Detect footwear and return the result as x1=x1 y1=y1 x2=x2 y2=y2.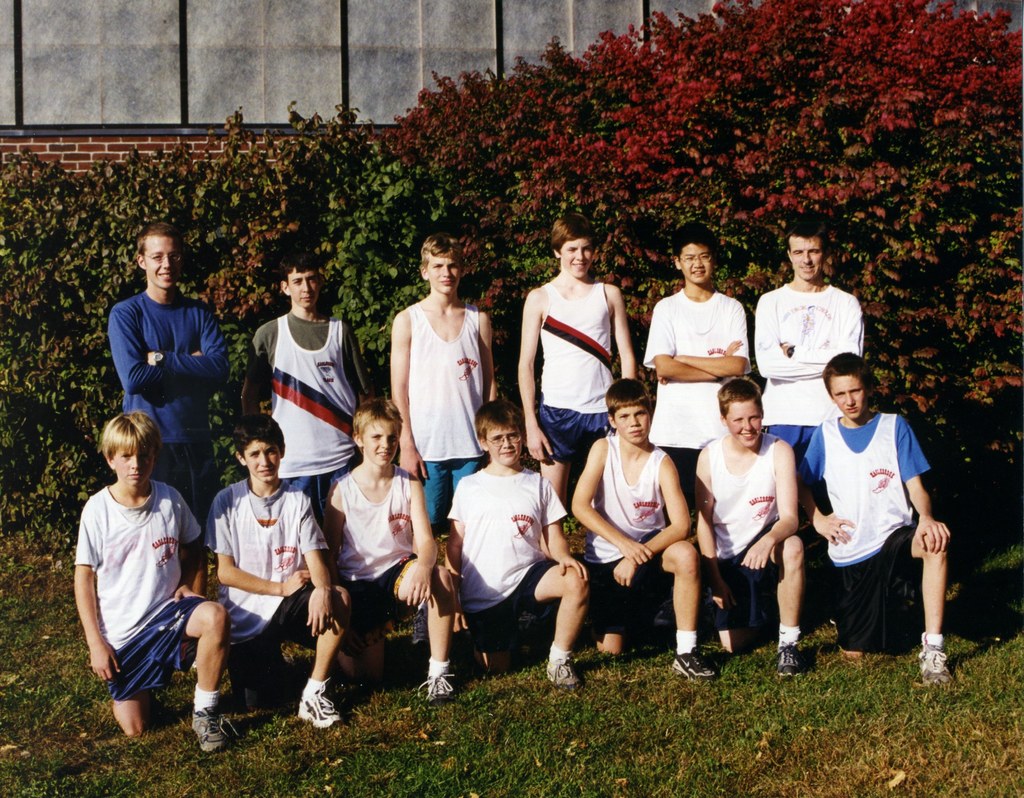
x1=421 y1=672 x2=457 y2=699.
